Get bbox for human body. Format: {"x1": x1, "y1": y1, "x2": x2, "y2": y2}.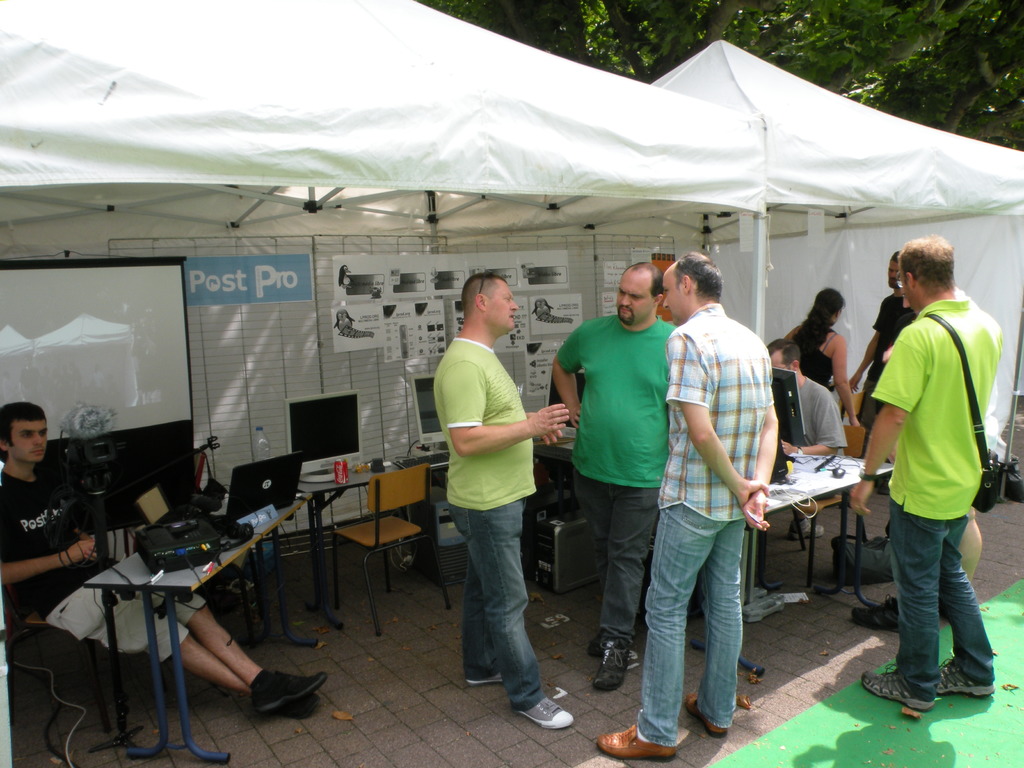
{"x1": 787, "y1": 292, "x2": 856, "y2": 543}.
